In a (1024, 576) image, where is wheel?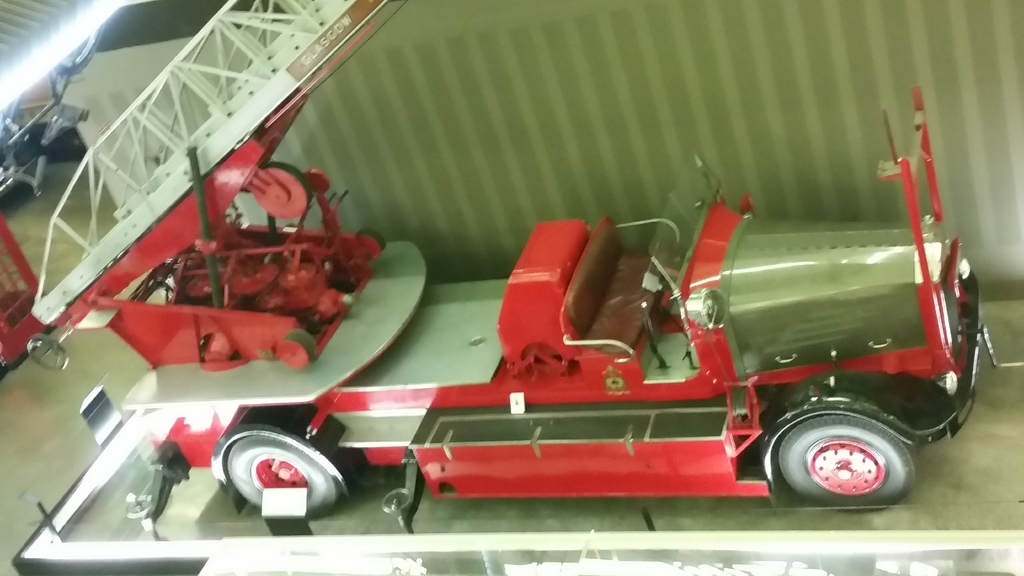
rect(234, 438, 333, 522).
